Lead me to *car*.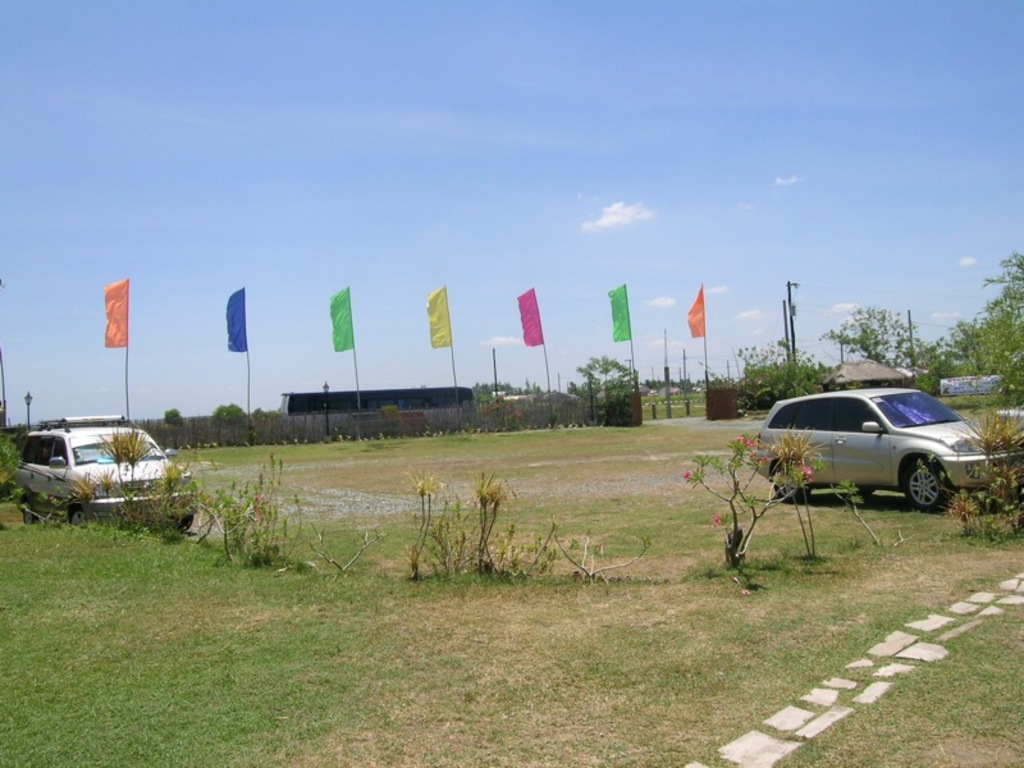
Lead to (19, 419, 200, 532).
